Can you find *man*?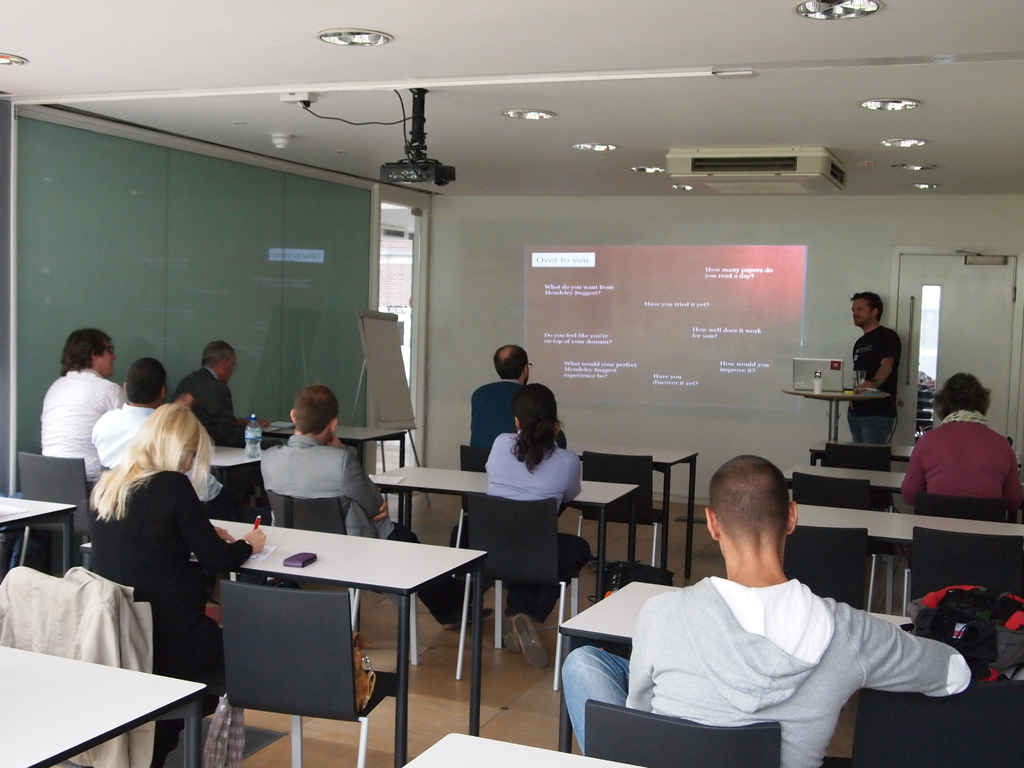
Yes, bounding box: {"x1": 549, "y1": 438, "x2": 975, "y2": 767}.
